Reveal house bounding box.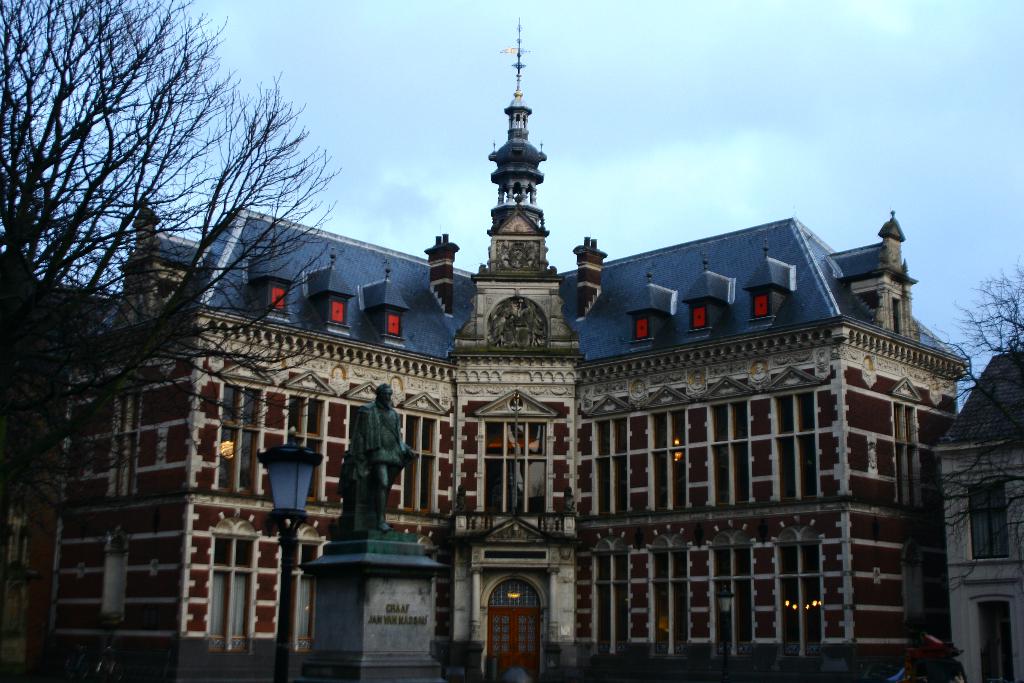
Revealed: 930 350 1023 682.
